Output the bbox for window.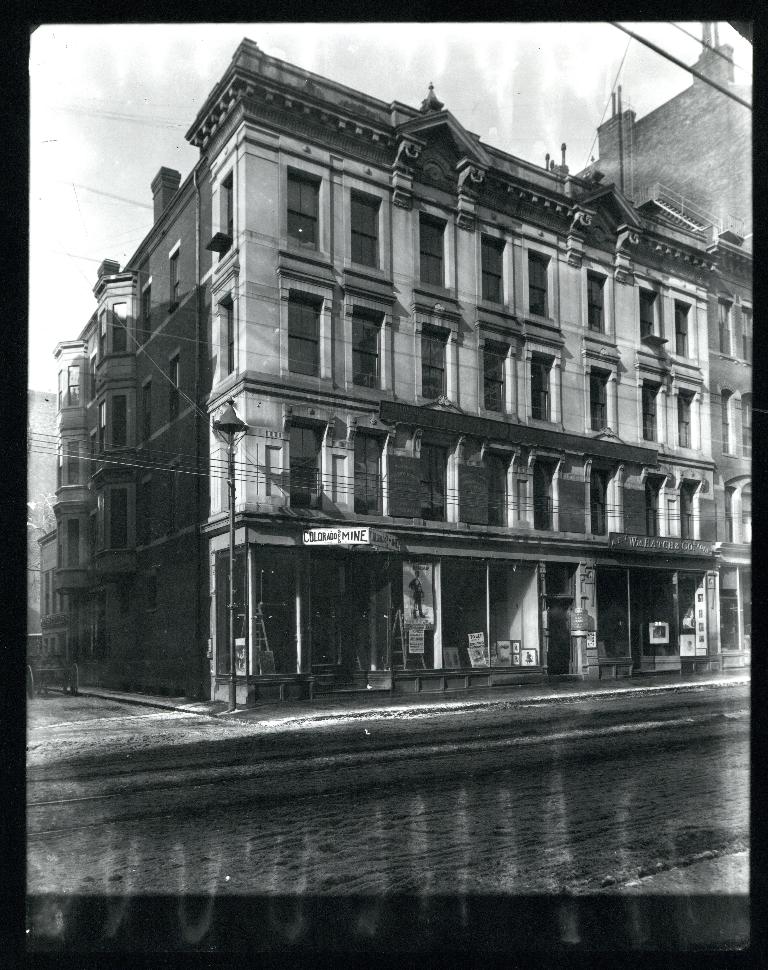
(left=285, top=166, right=323, bottom=253).
